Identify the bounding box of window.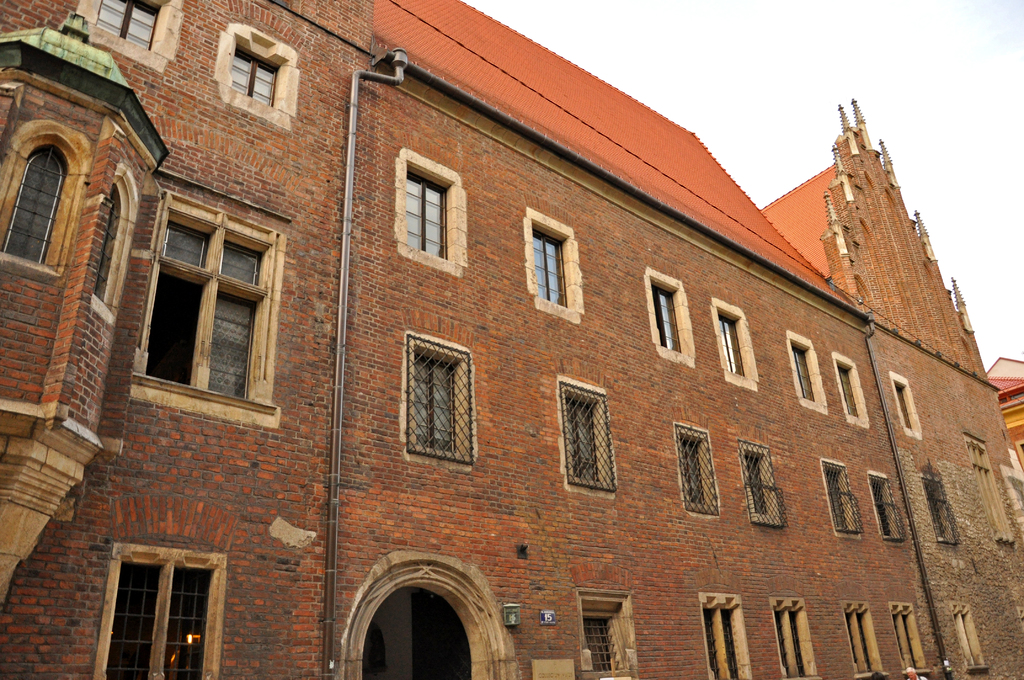
(x1=789, y1=343, x2=820, y2=405).
